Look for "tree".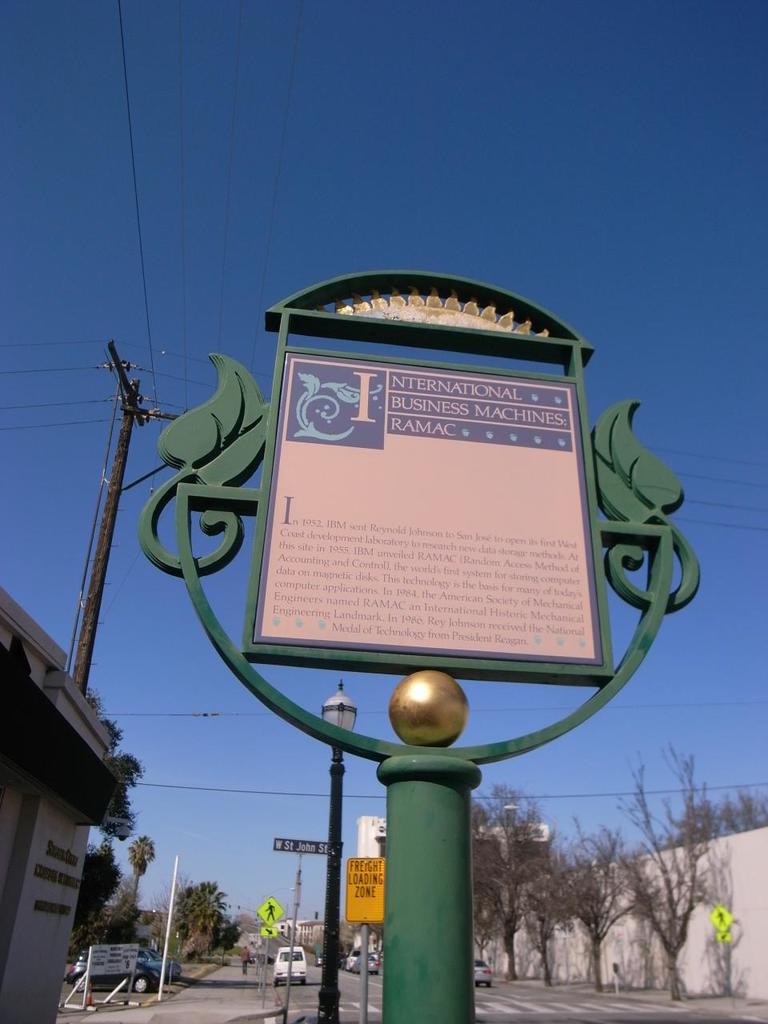
Found: select_region(173, 874, 234, 951).
